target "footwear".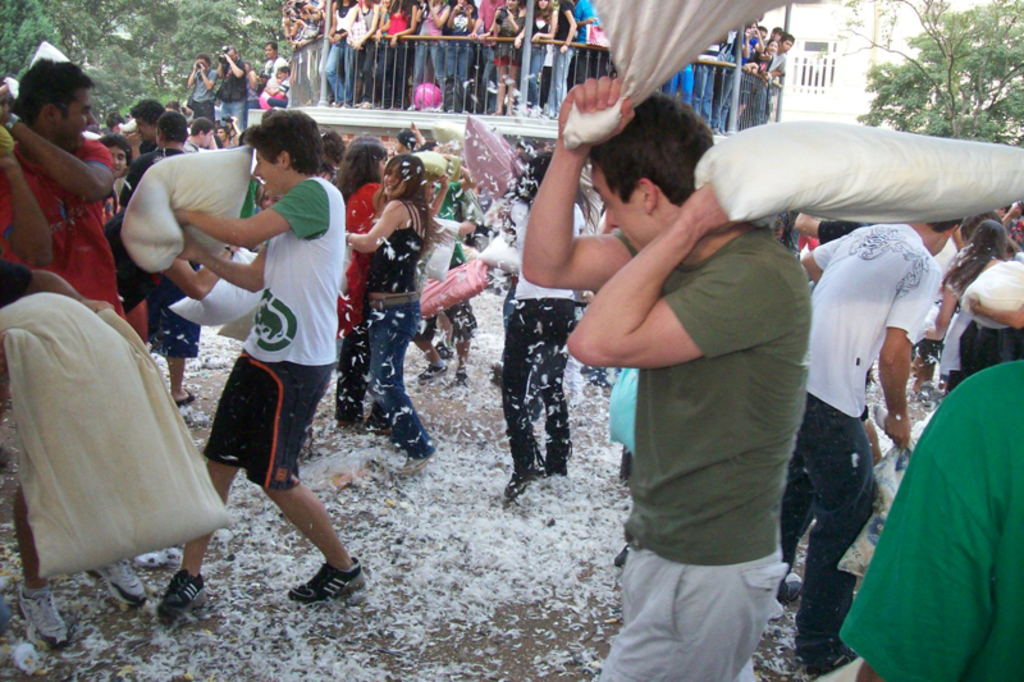
Target region: box(81, 554, 150, 598).
